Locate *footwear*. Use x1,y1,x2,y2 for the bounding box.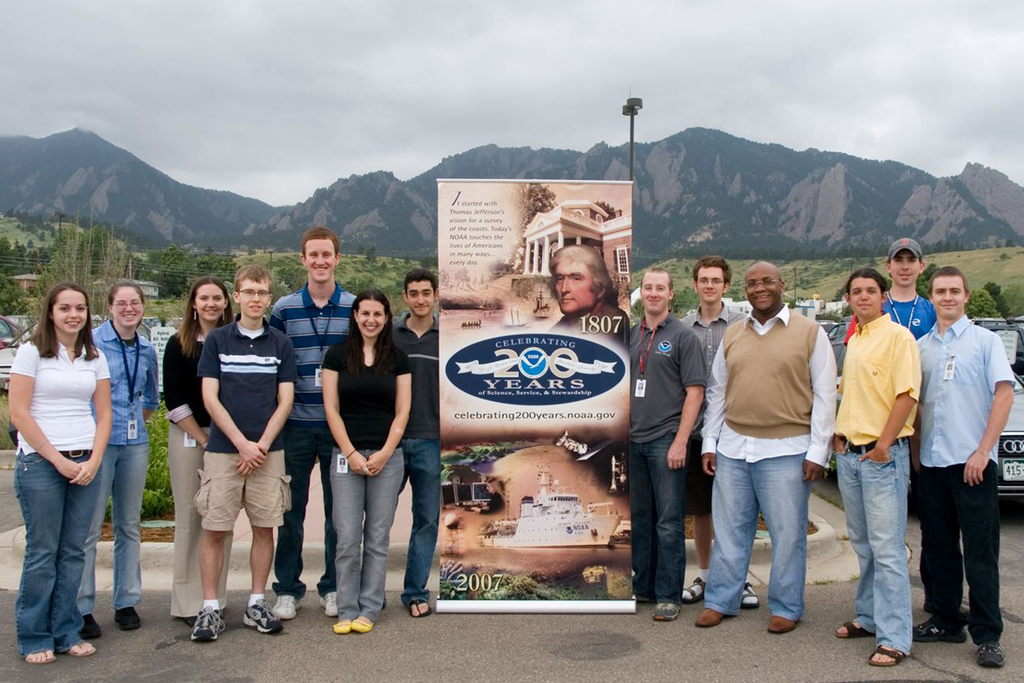
63,638,97,659.
